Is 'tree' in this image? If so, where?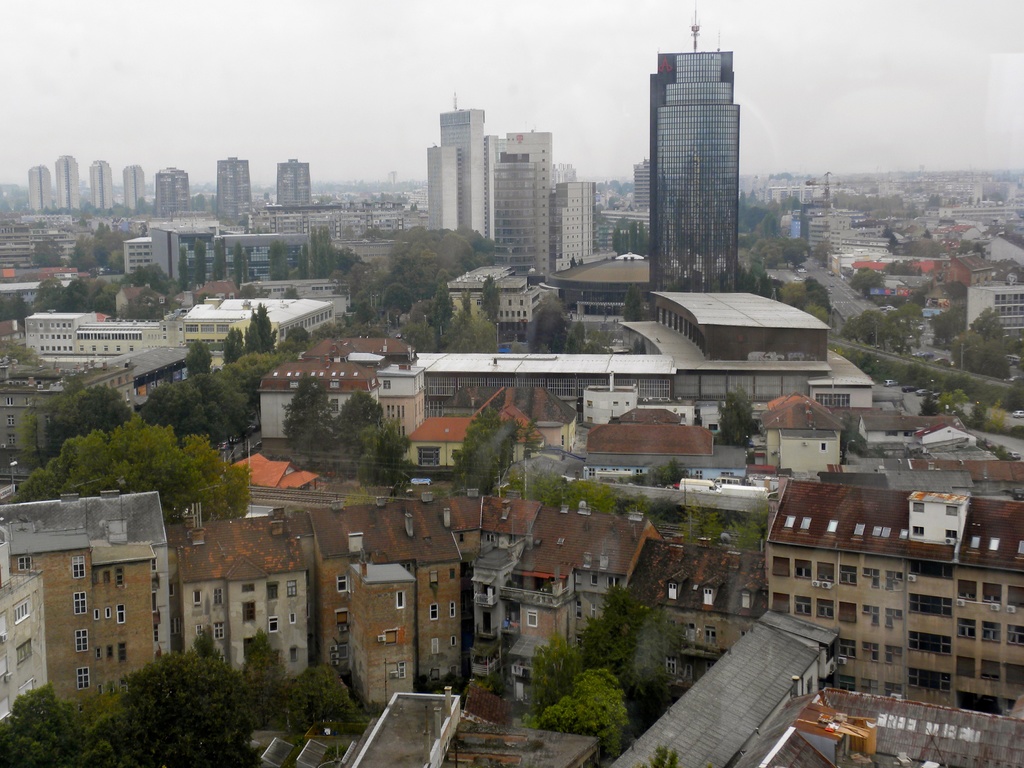
Yes, at bbox=(926, 305, 961, 344).
